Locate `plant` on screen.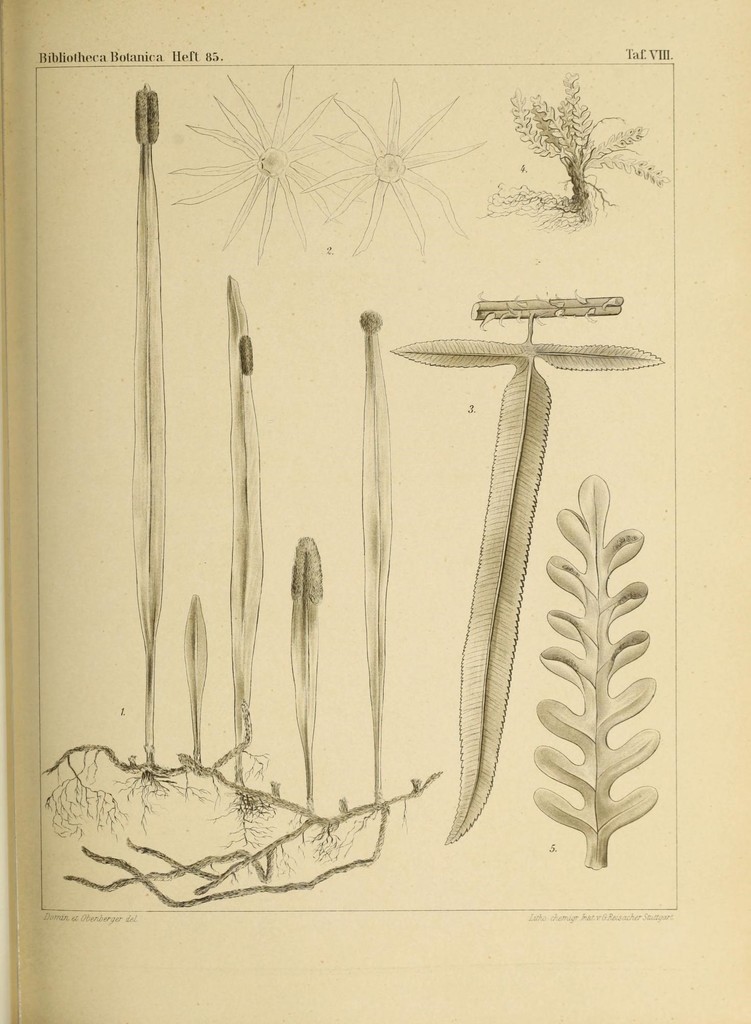
On screen at 286 538 328 826.
